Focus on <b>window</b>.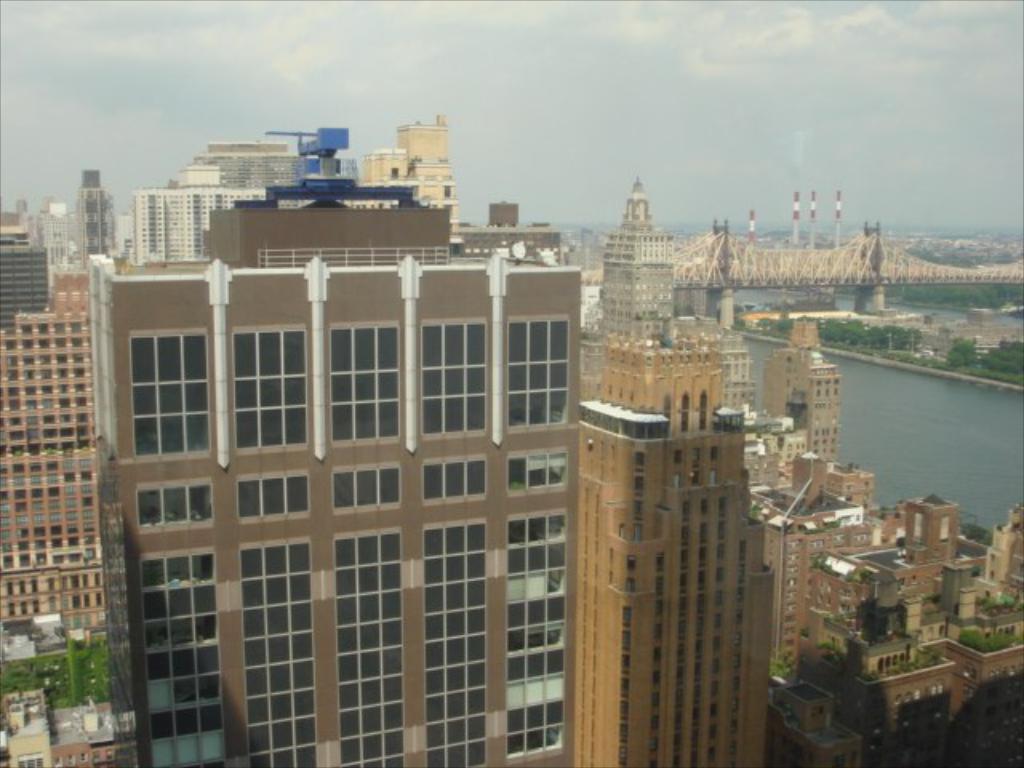
Focused at left=146, top=552, right=229, bottom=766.
